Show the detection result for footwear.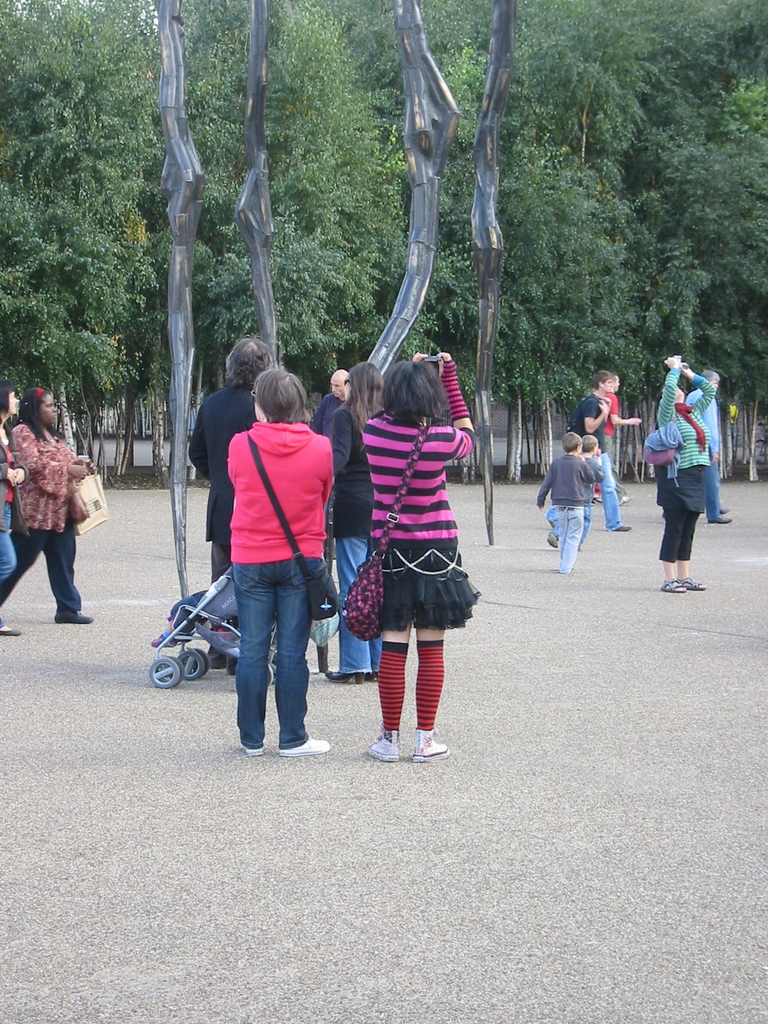
[x1=718, y1=504, x2=730, y2=513].
